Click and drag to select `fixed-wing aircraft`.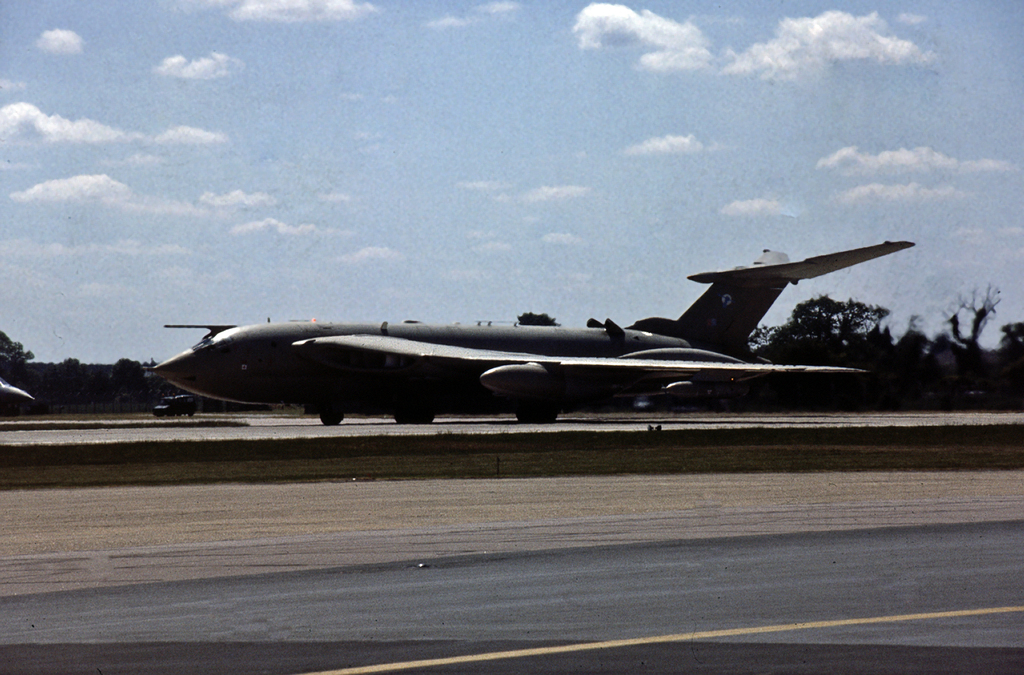
Selection: Rect(0, 374, 31, 406).
